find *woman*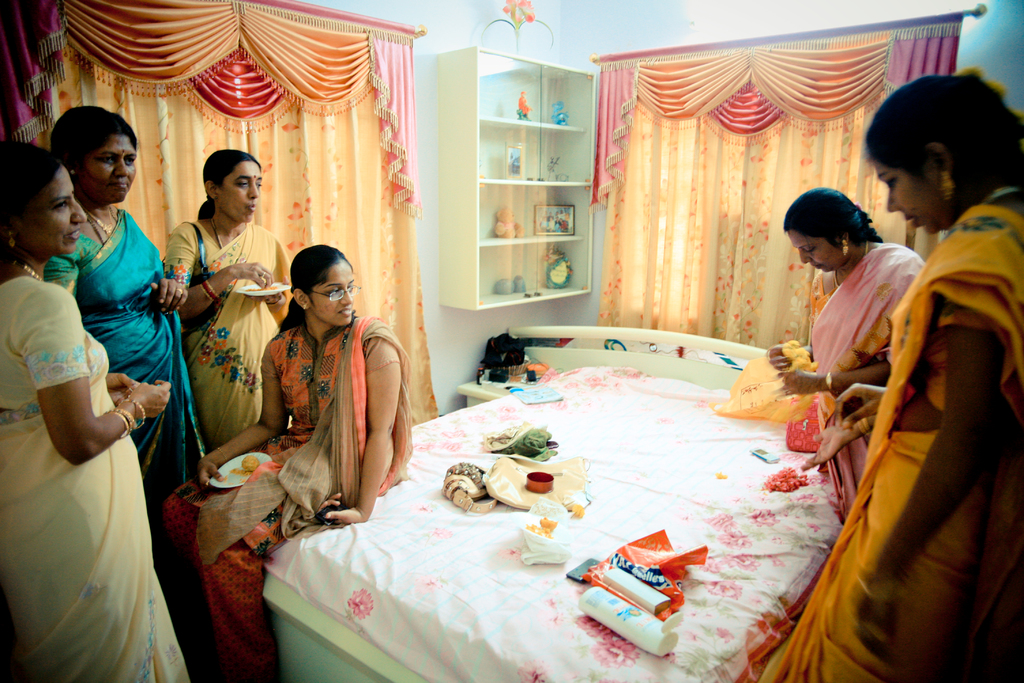
[left=771, top=70, right=1023, bottom=682]
